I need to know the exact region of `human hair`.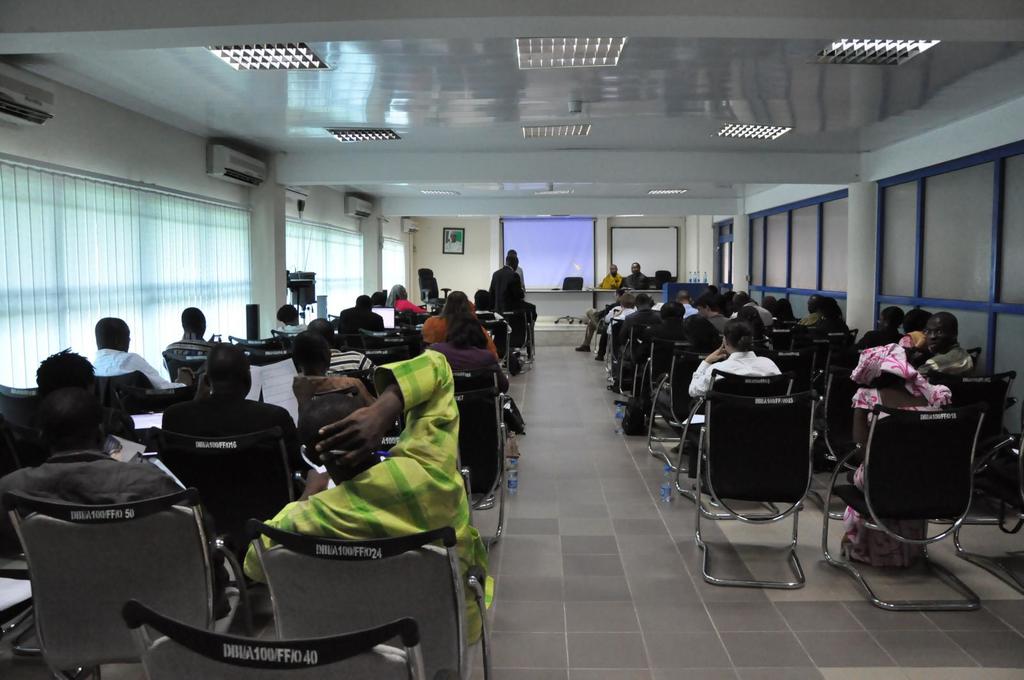
Region: 675:289:687:303.
